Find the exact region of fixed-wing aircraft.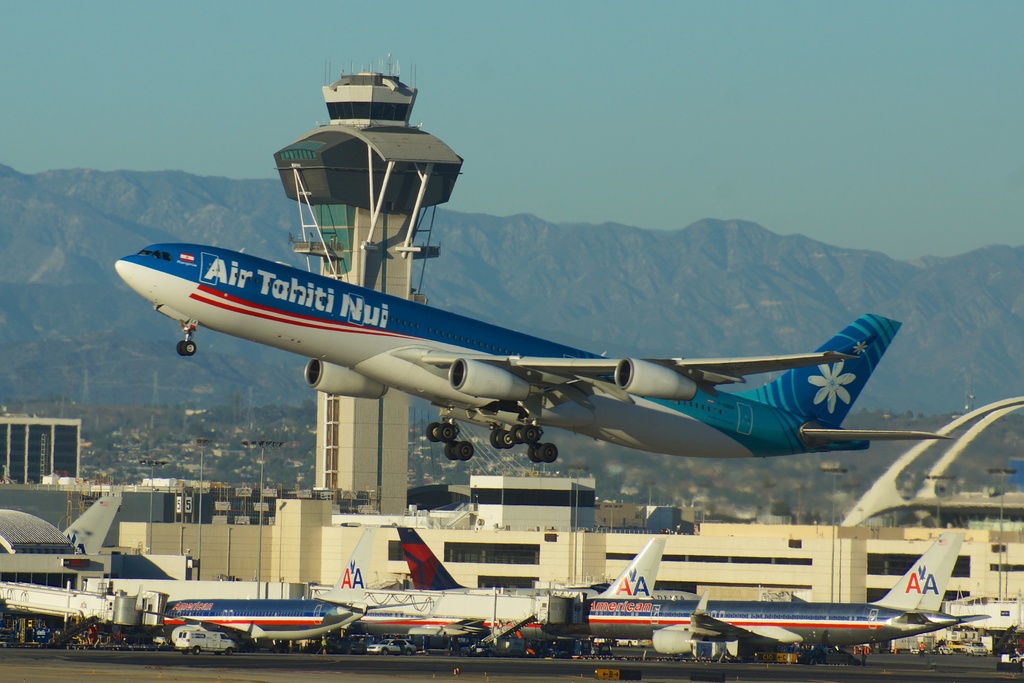
Exact region: 163, 525, 431, 647.
